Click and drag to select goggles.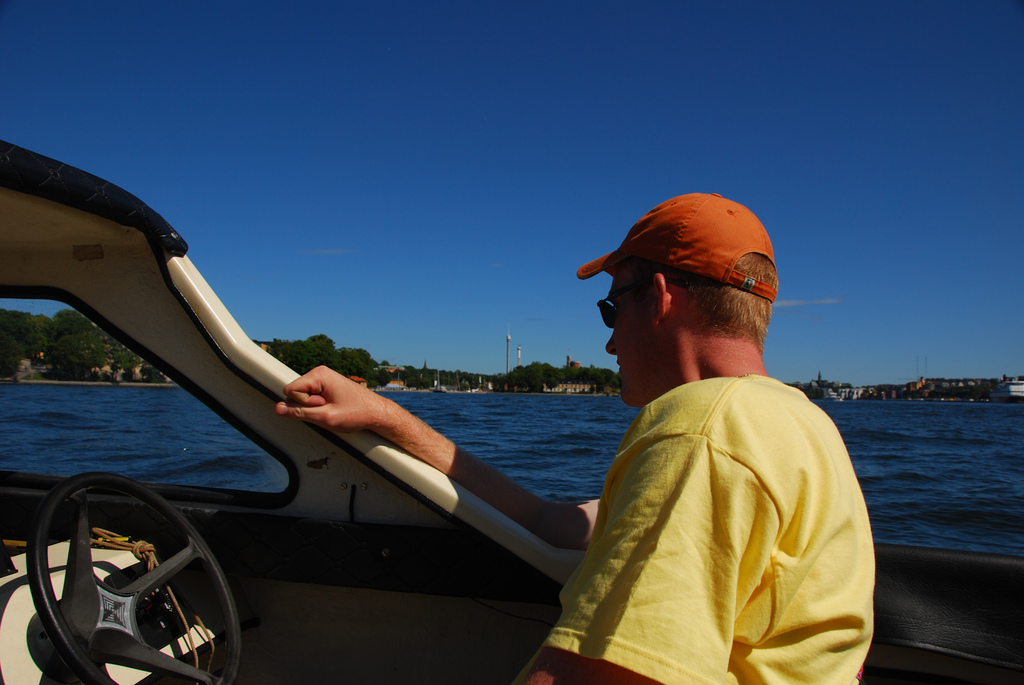
Selection: <region>595, 264, 735, 336</region>.
